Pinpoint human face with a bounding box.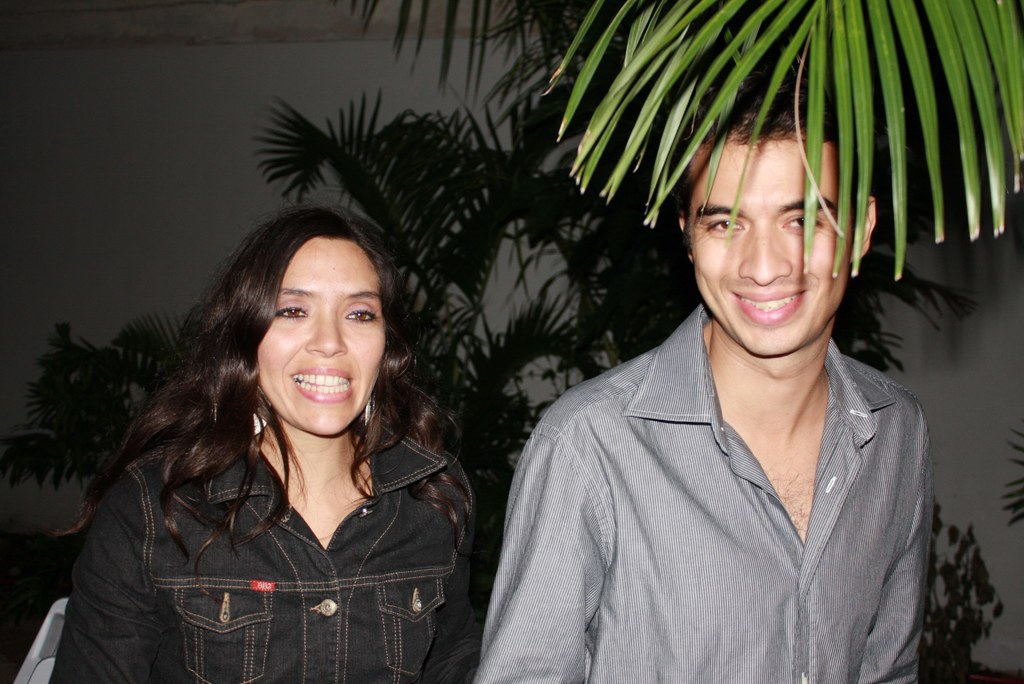
255/235/386/438.
